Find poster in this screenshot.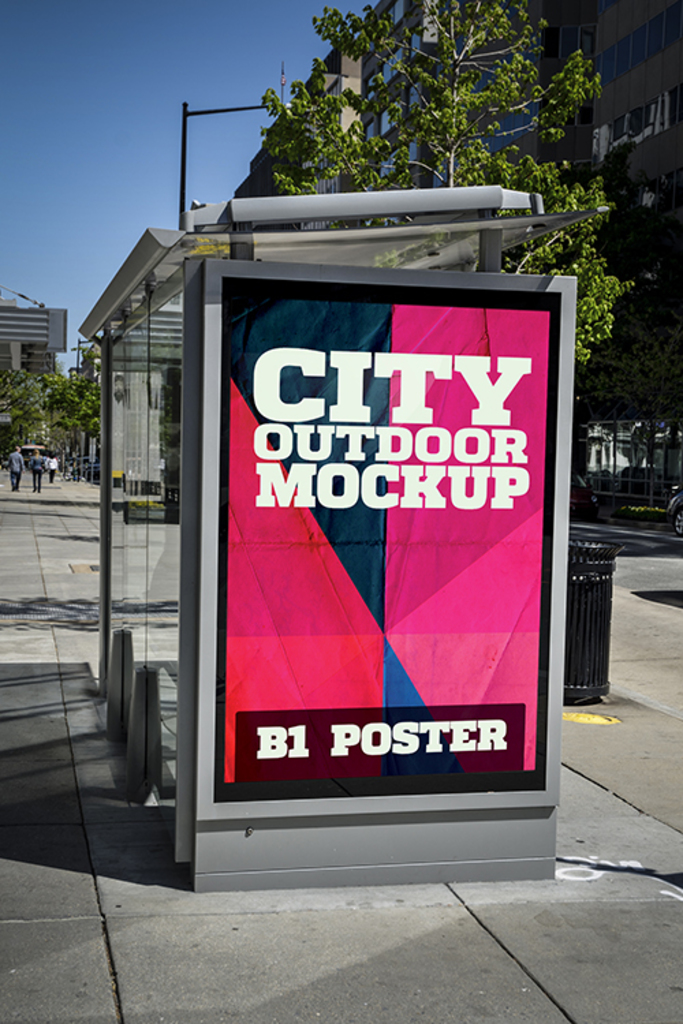
The bounding box for poster is 219:281:555:800.
